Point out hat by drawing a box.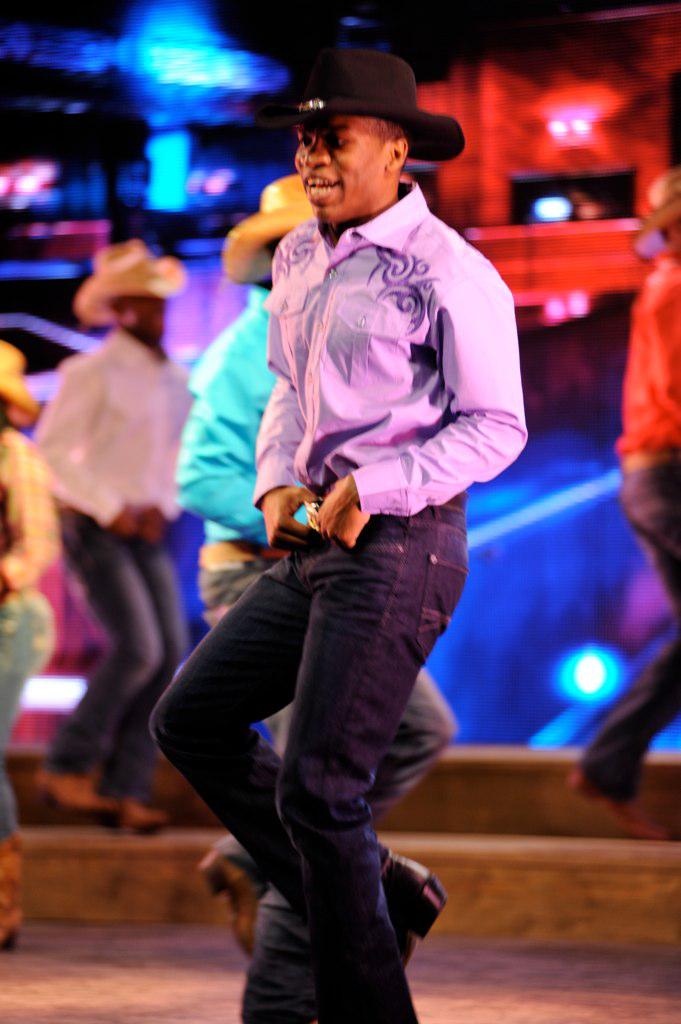
bbox=(74, 231, 186, 329).
